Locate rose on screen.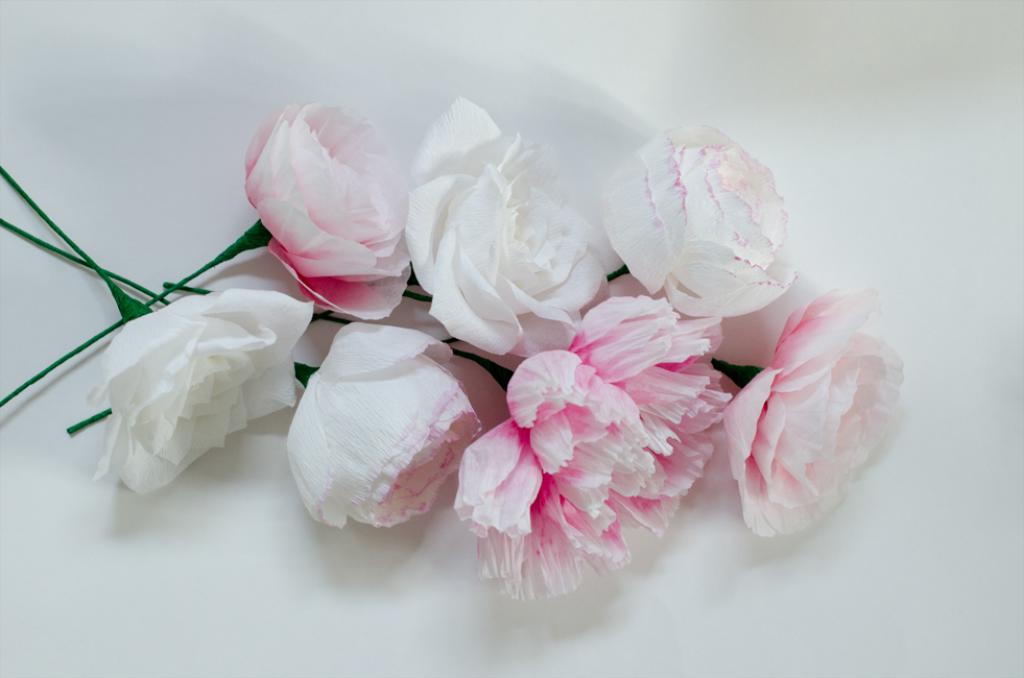
On screen at pyautogui.locateOnScreen(602, 126, 800, 318).
